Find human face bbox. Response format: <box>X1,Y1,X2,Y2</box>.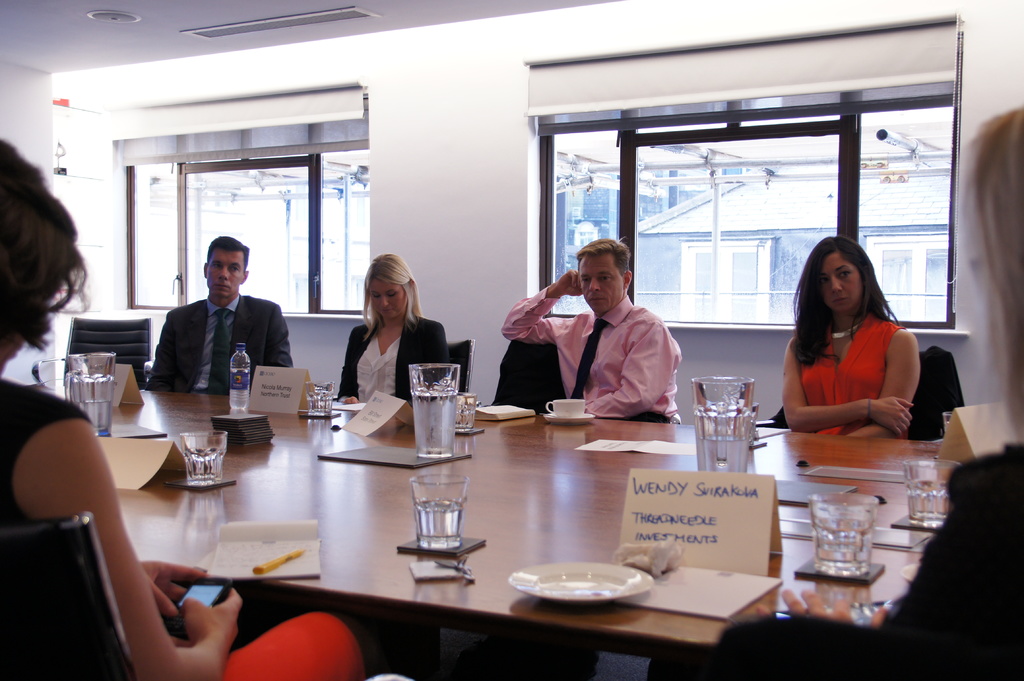
<box>206,246,242,294</box>.
